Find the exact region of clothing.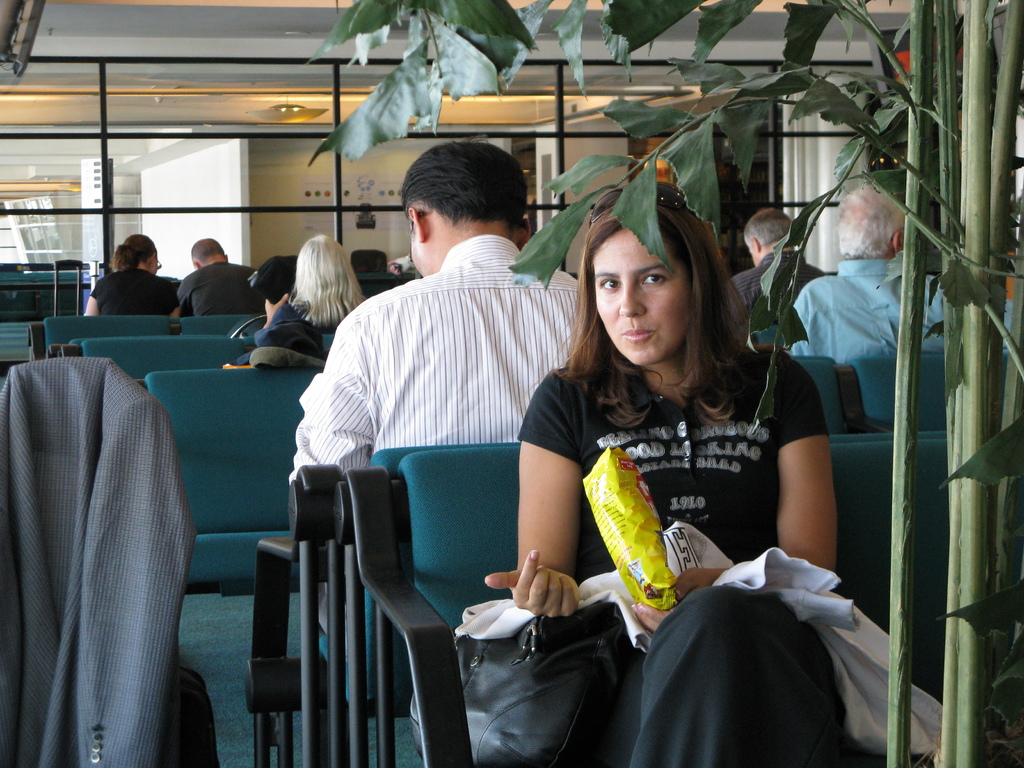
Exact region: 728,249,834,348.
